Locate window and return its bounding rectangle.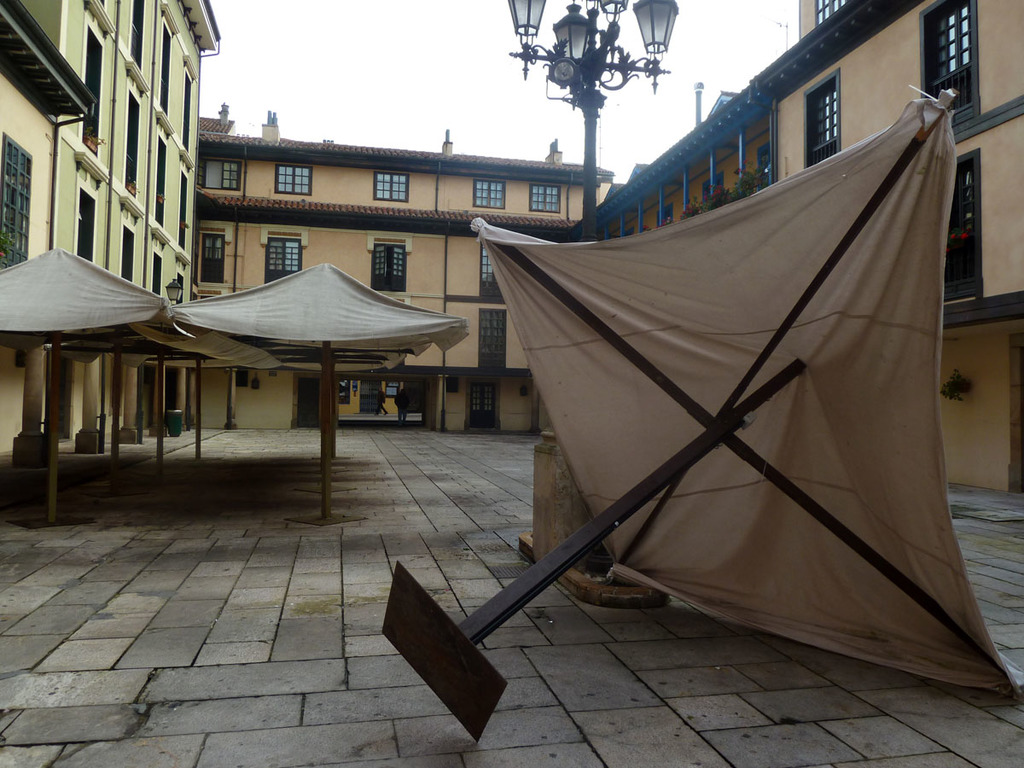
x1=473, y1=234, x2=511, y2=303.
